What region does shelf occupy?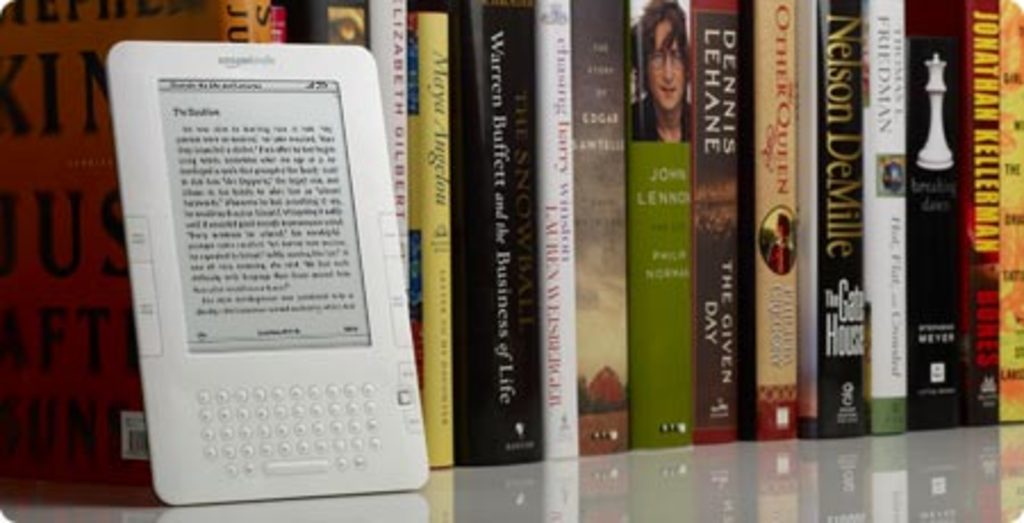
Rect(0, 0, 1022, 521).
